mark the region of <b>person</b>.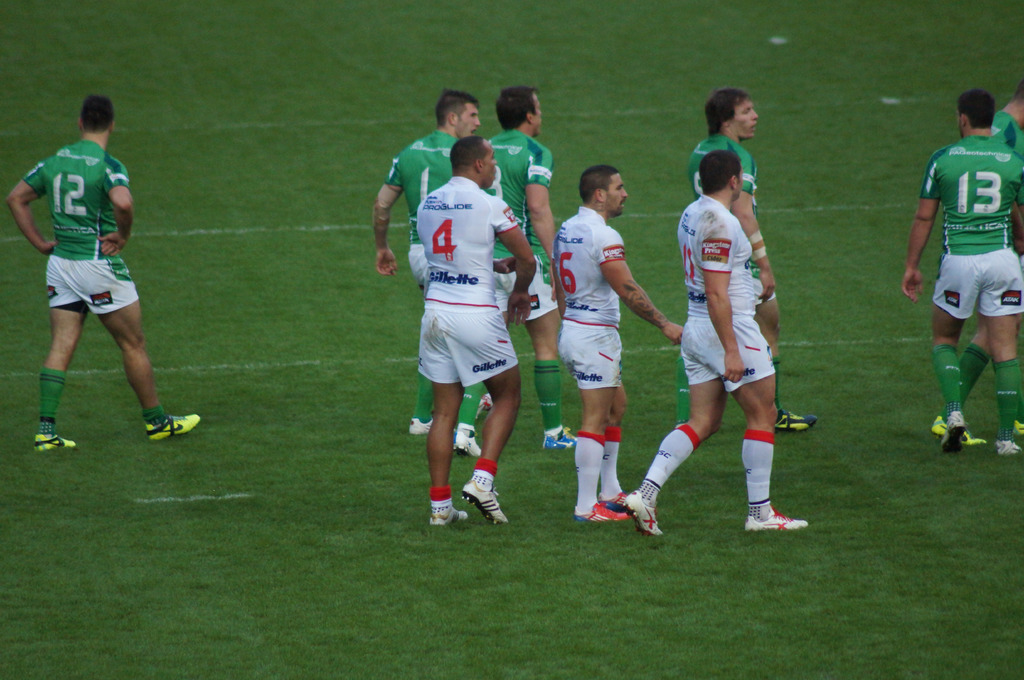
Region: (415, 134, 541, 532).
